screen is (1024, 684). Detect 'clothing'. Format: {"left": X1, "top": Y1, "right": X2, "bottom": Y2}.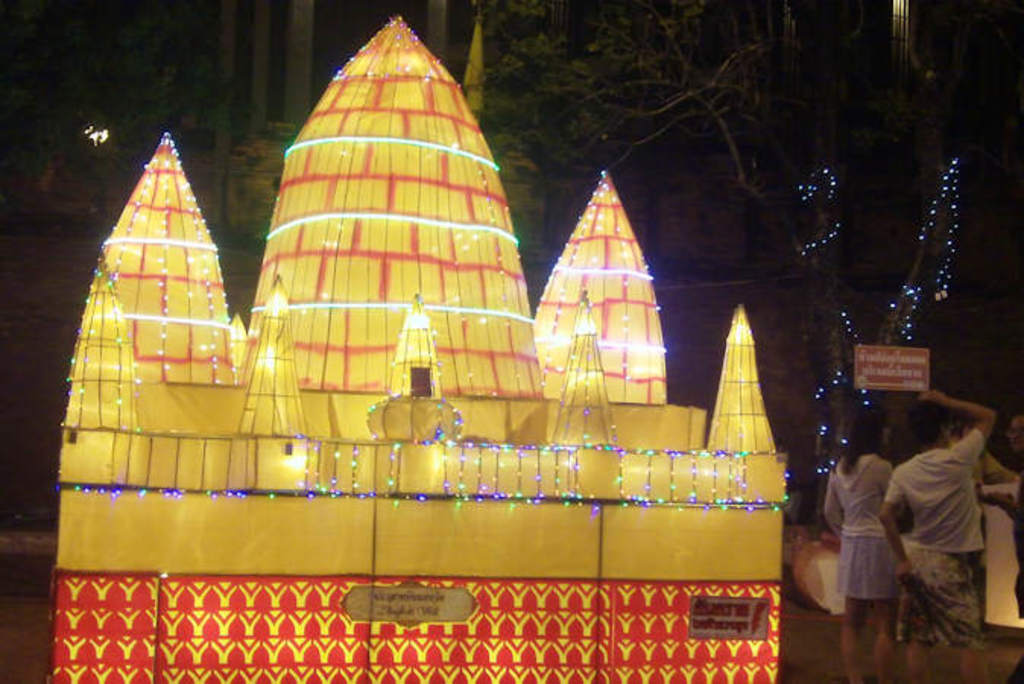
{"left": 819, "top": 458, "right": 890, "bottom": 597}.
